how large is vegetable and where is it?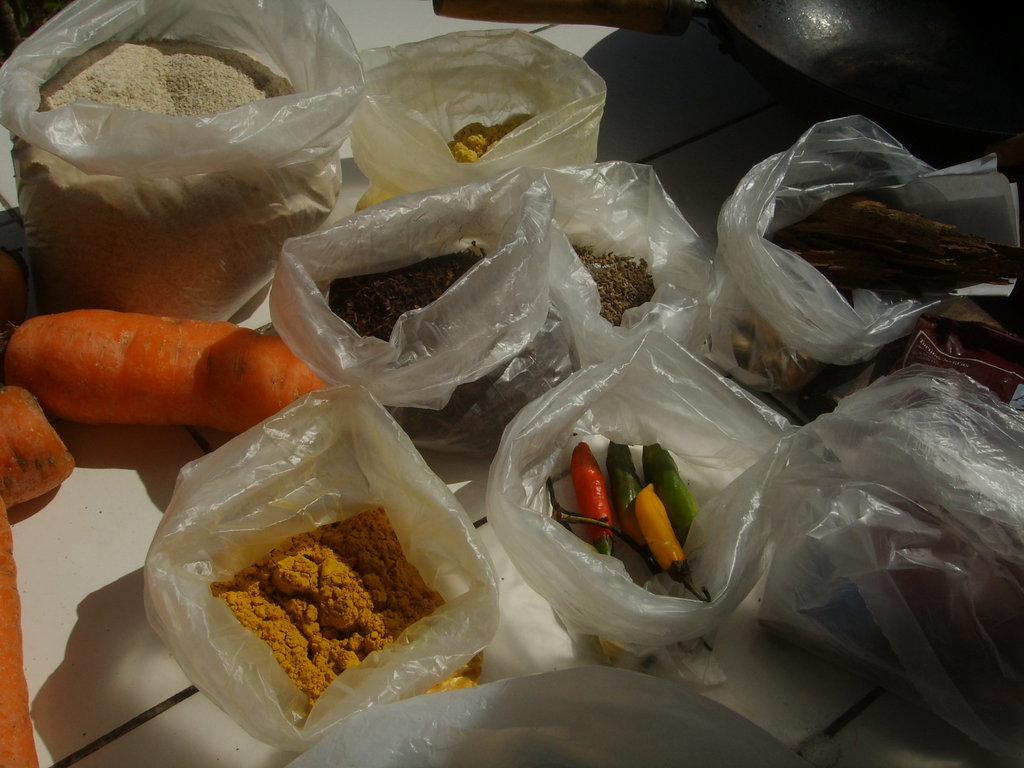
Bounding box: Rect(609, 443, 645, 551).
